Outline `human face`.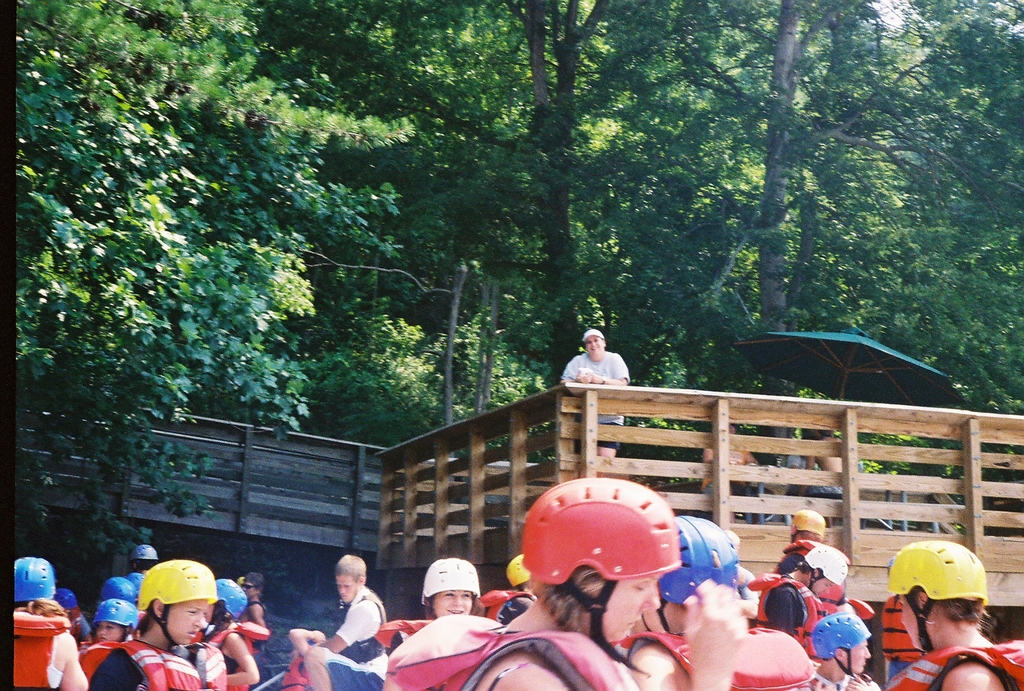
Outline: select_region(586, 334, 605, 363).
